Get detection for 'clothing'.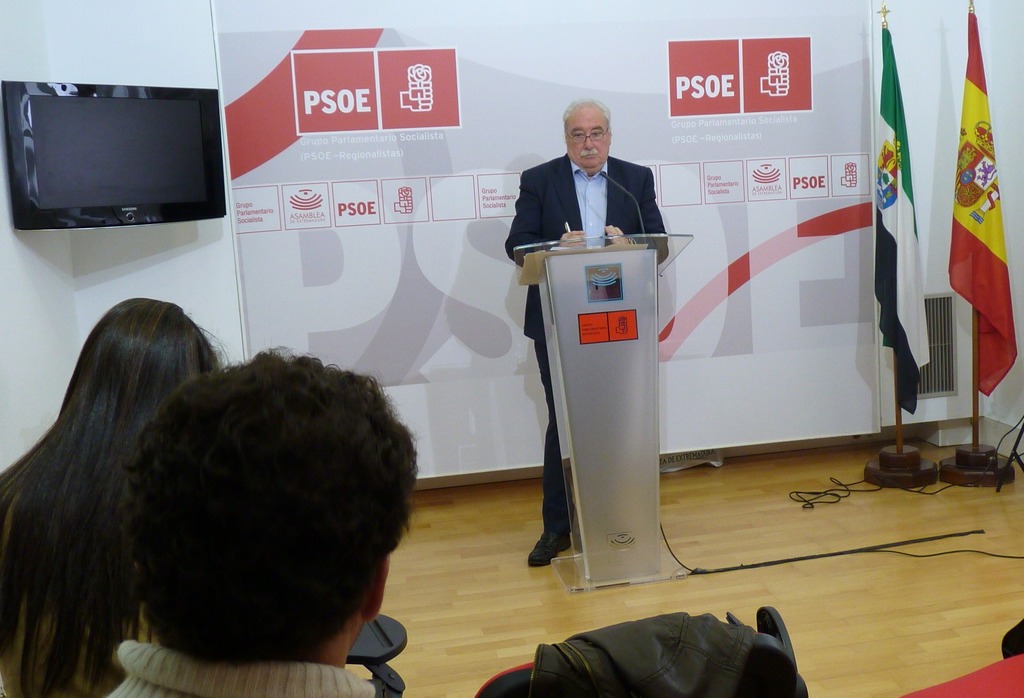
Detection: select_region(513, 137, 687, 588).
